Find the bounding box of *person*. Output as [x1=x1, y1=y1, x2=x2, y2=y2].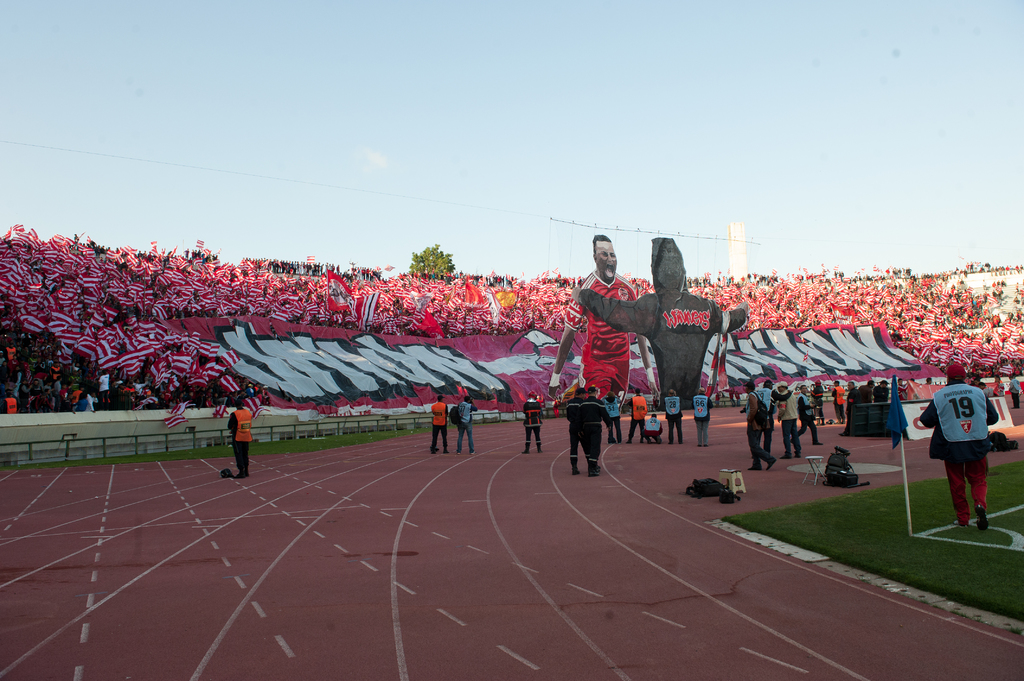
[x1=559, y1=385, x2=579, y2=465].
